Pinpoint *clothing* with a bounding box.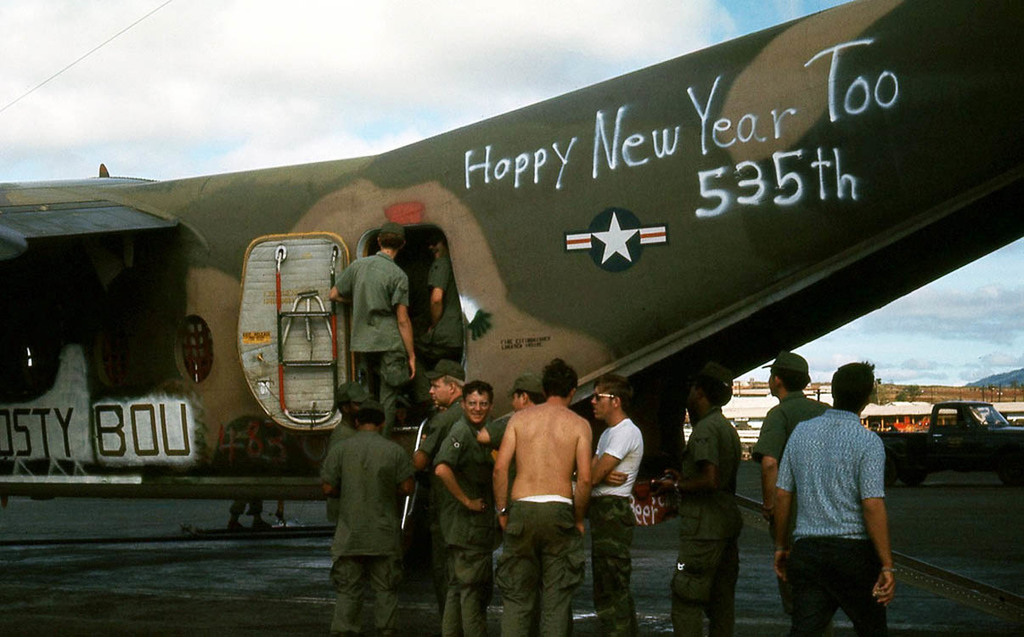
(769,409,892,632).
